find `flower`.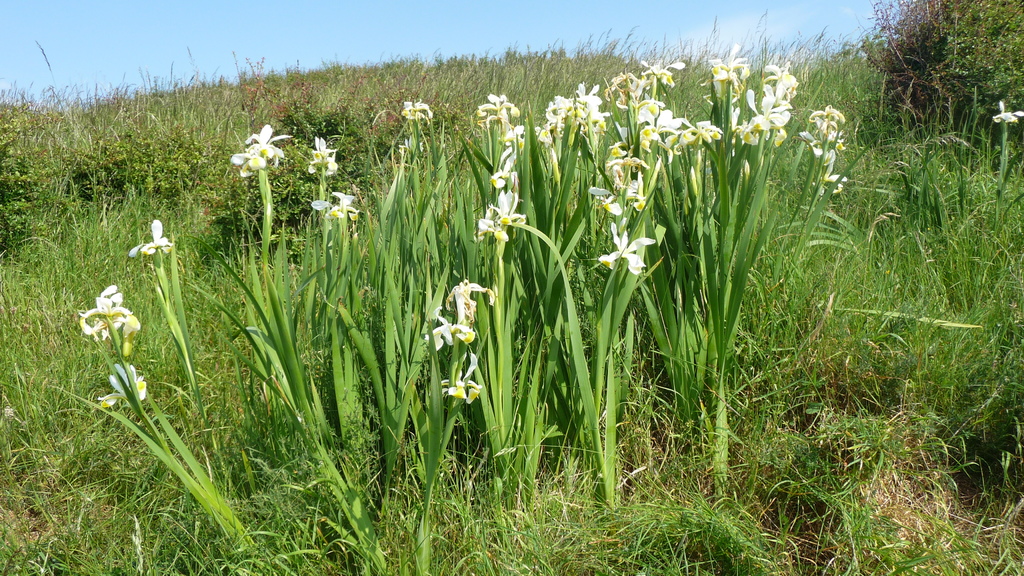
{"x1": 309, "y1": 135, "x2": 335, "y2": 181}.
